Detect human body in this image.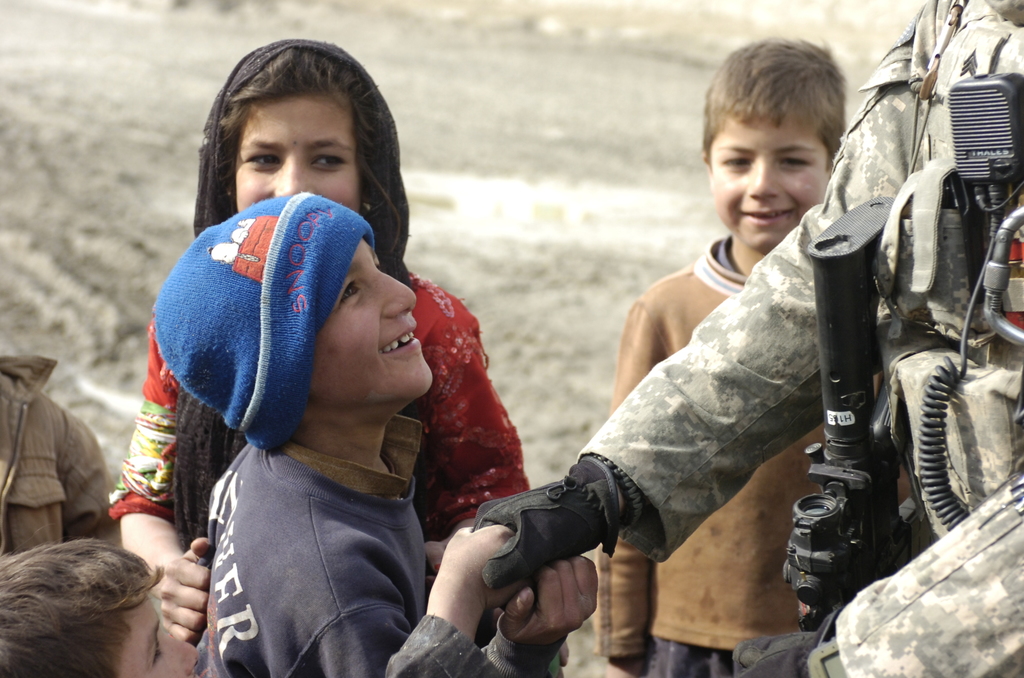
Detection: x1=471, y1=0, x2=1023, y2=670.
